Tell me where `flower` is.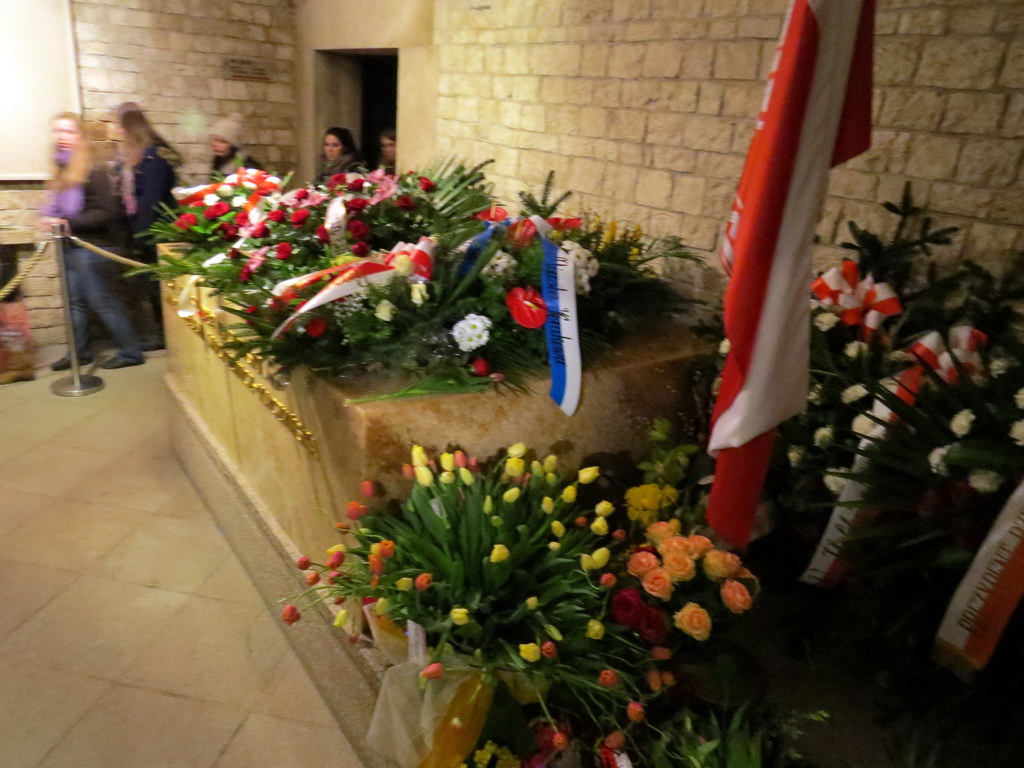
`flower` is at <box>650,642,668,658</box>.
